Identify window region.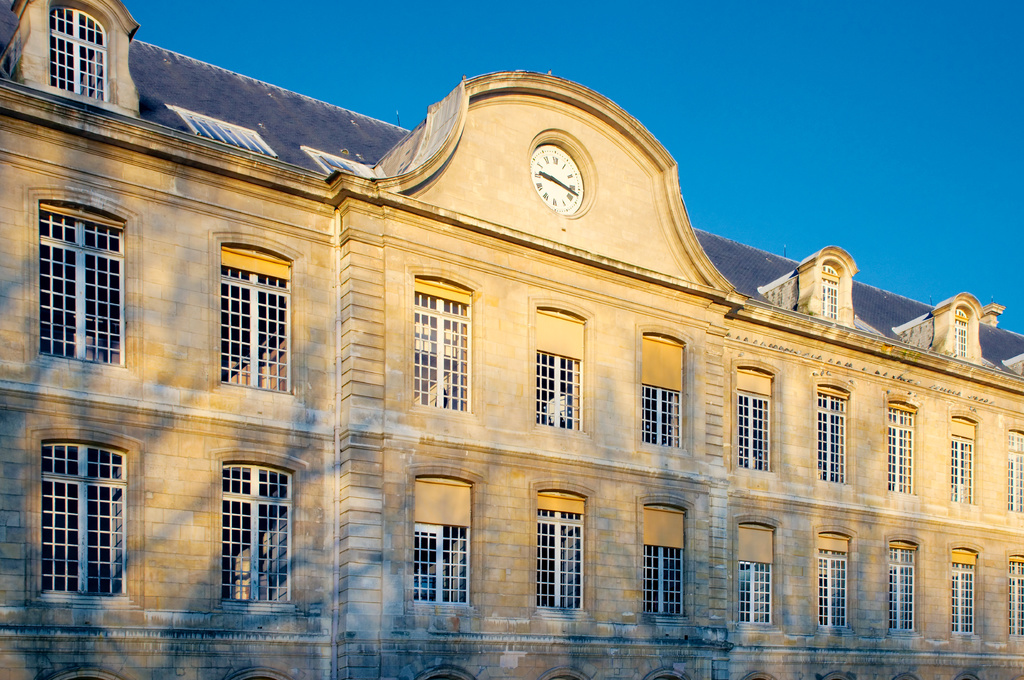
Region: crop(732, 509, 781, 635).
